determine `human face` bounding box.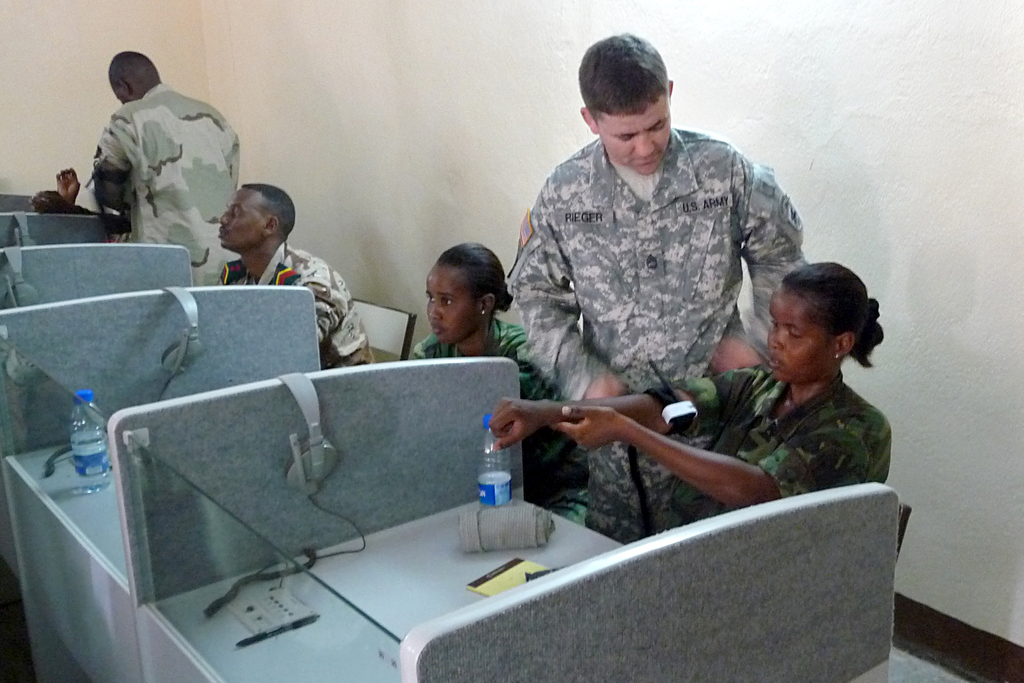
Determined: left=221, top=189, right=267, bottom=250.
